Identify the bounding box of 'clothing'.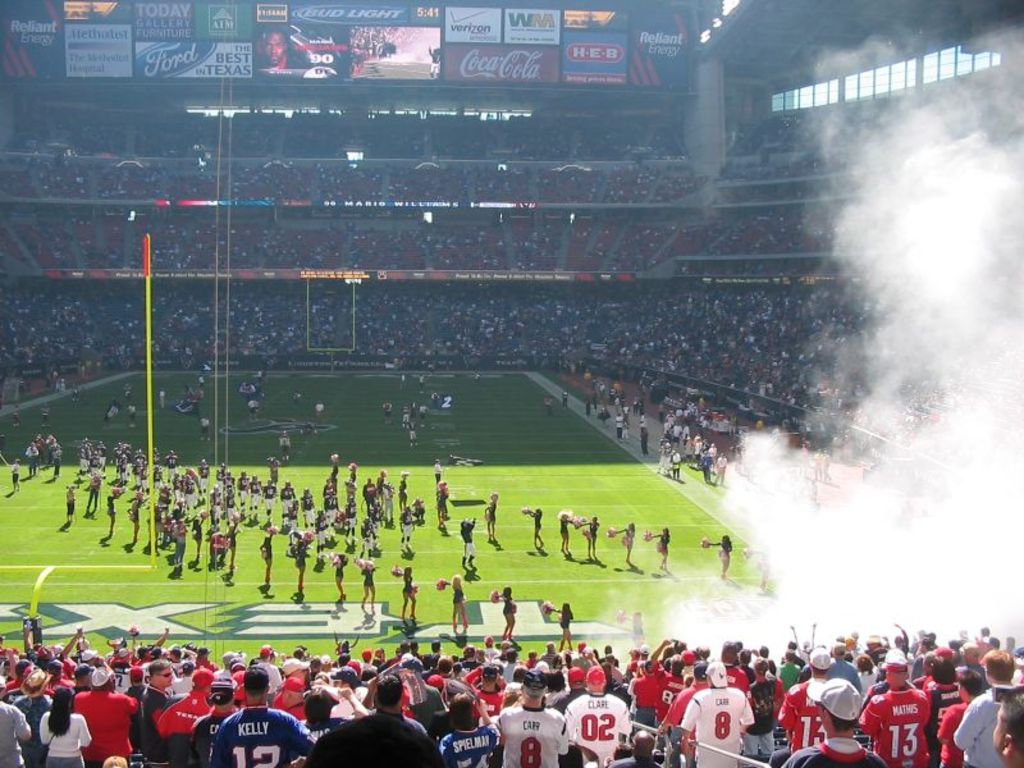
box=[136, 506, 137, 535].
